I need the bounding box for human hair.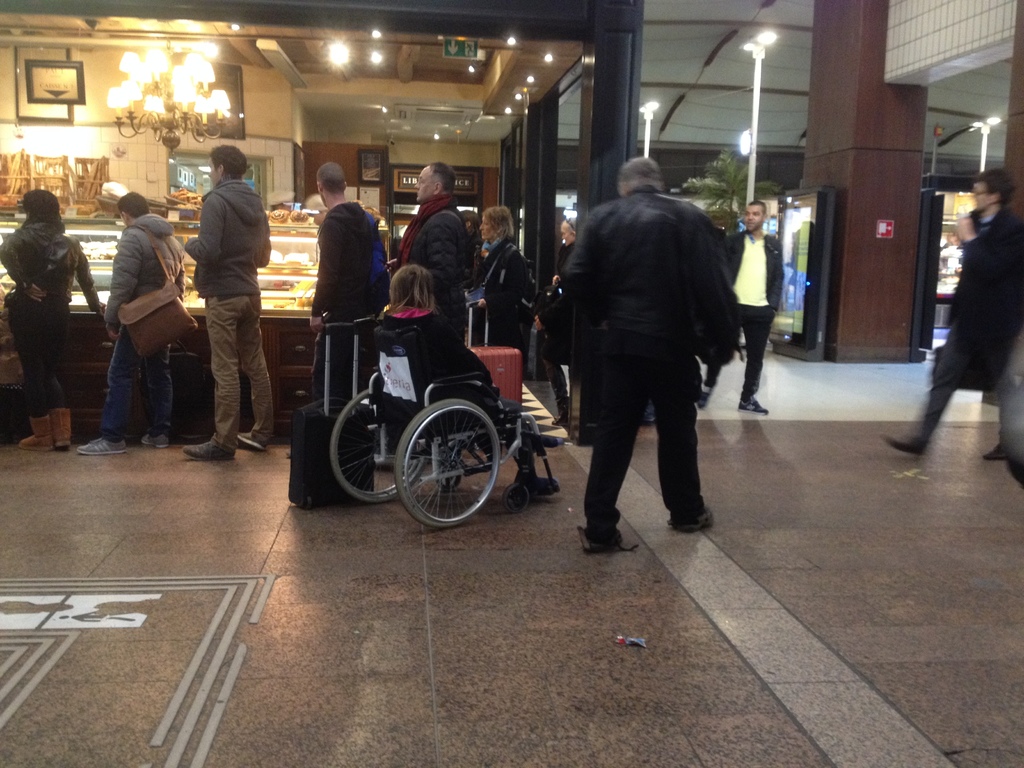
Here it is: x1=316 y1=159 x2=345 y2=193.
